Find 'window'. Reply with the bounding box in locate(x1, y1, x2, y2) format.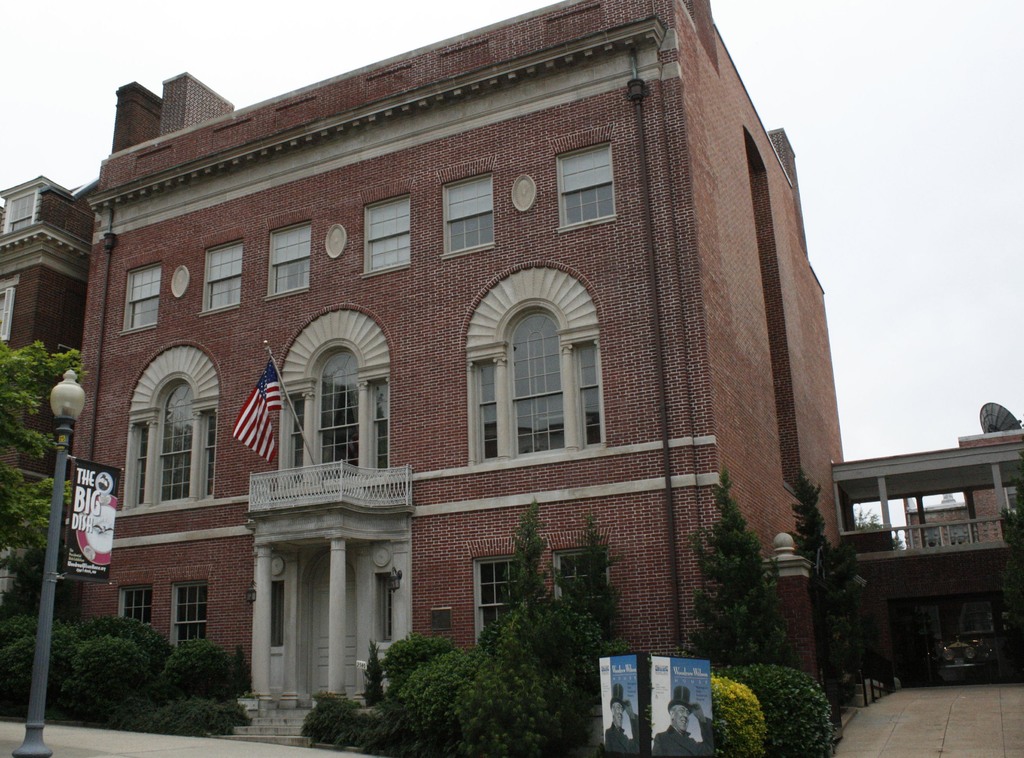
locate(122, 263, 161, 332).
